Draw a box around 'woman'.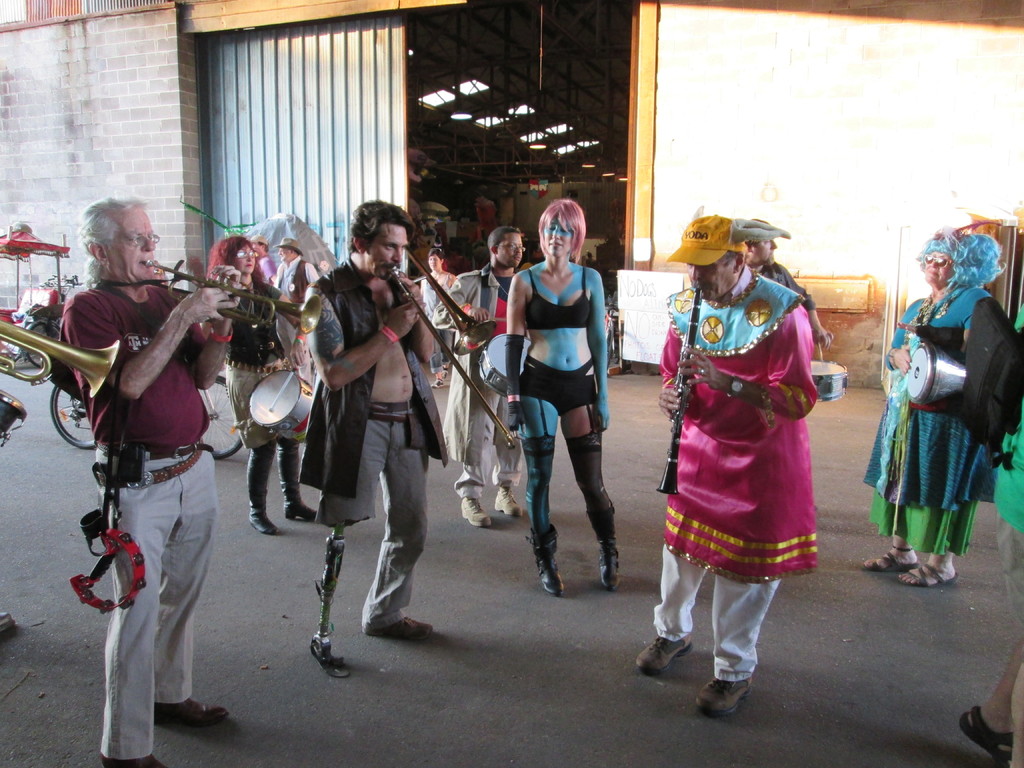
201/228/317/538.
